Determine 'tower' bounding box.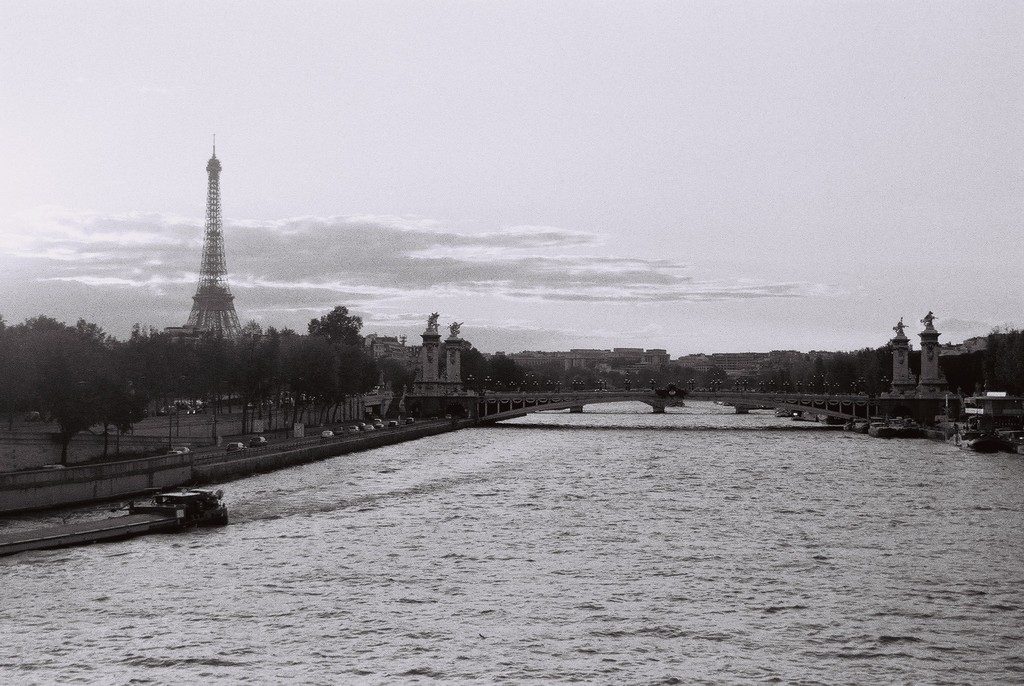
Determined: box=[157, 127, 251, 350].
